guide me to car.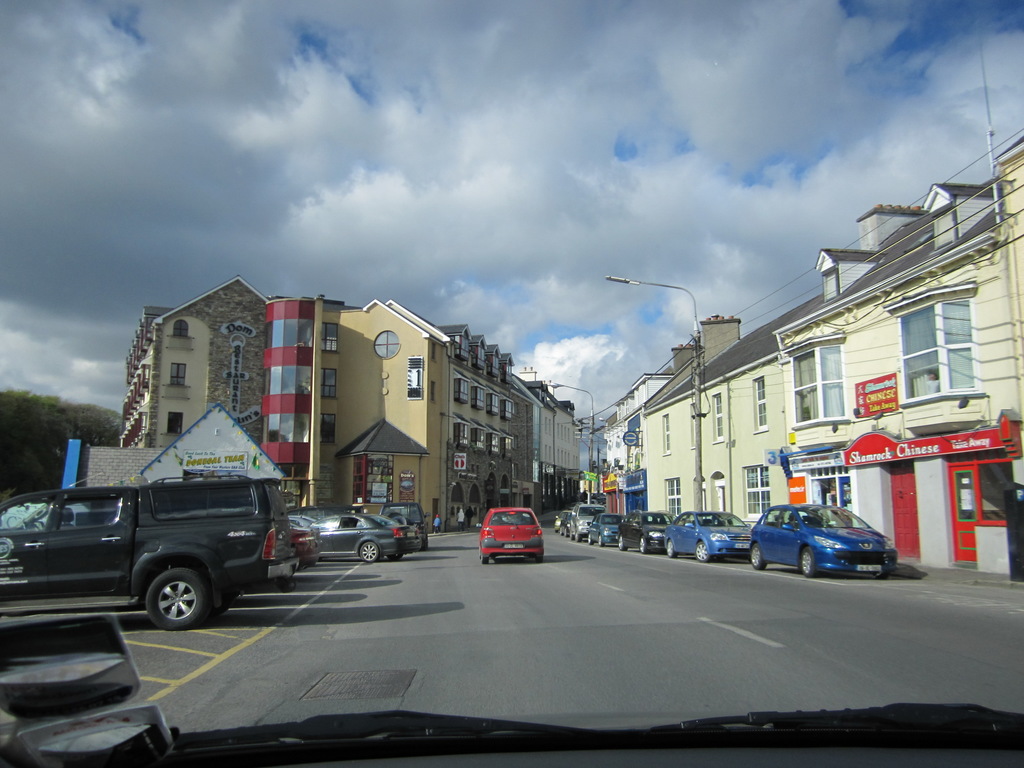
Guidance: Rect(589, 513, 623, 548).
